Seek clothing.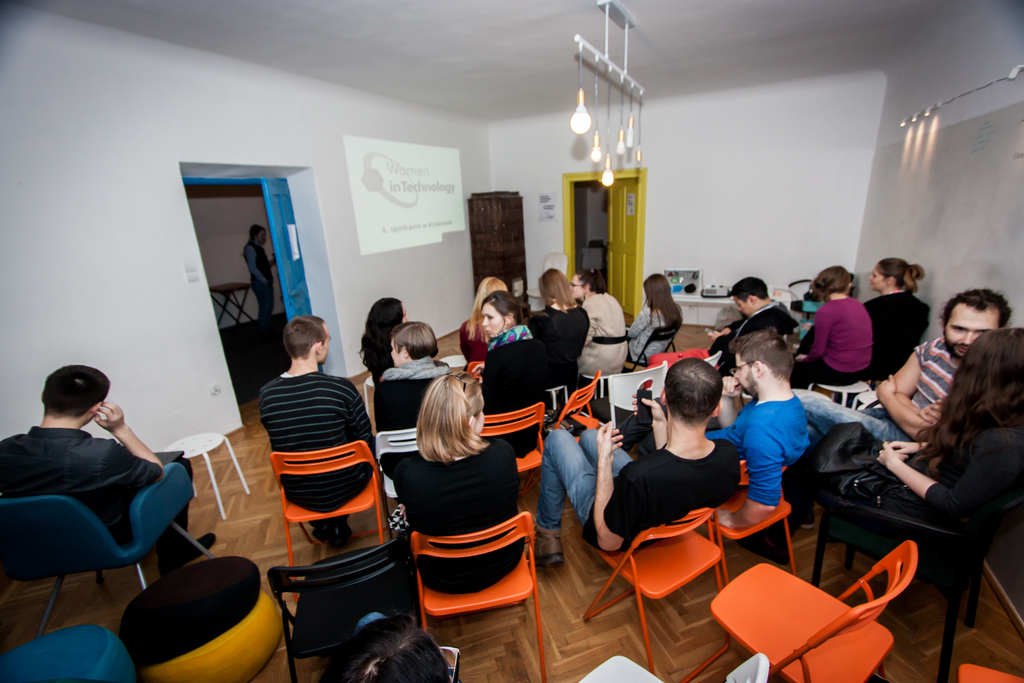
[461, 309, 489, 359].
